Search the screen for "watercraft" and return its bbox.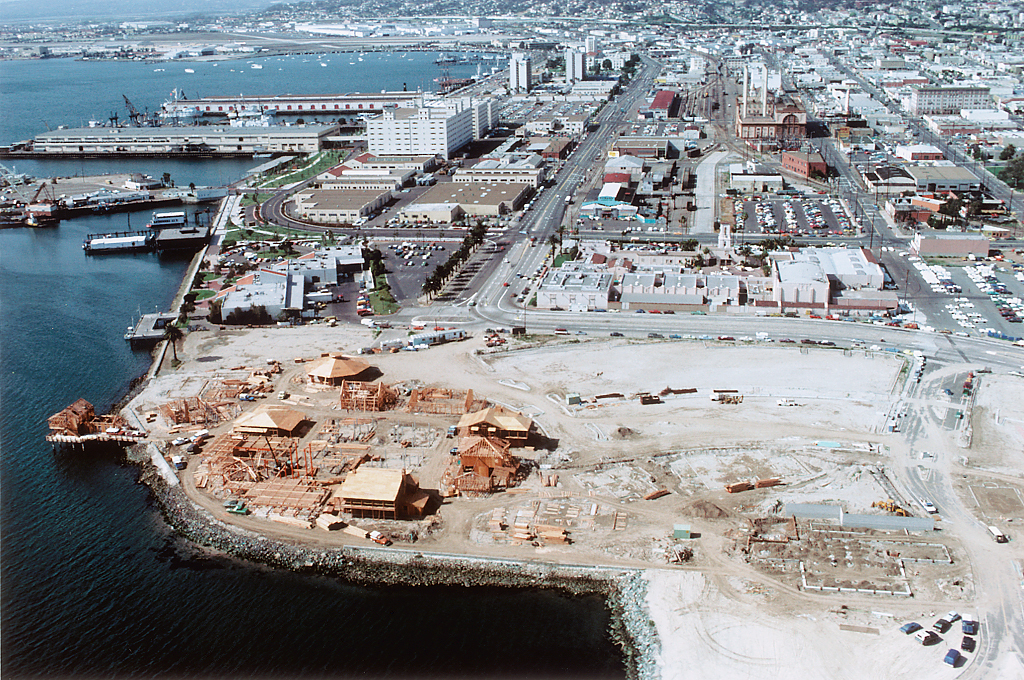
Found: <box>467,51,495,70</box>.
